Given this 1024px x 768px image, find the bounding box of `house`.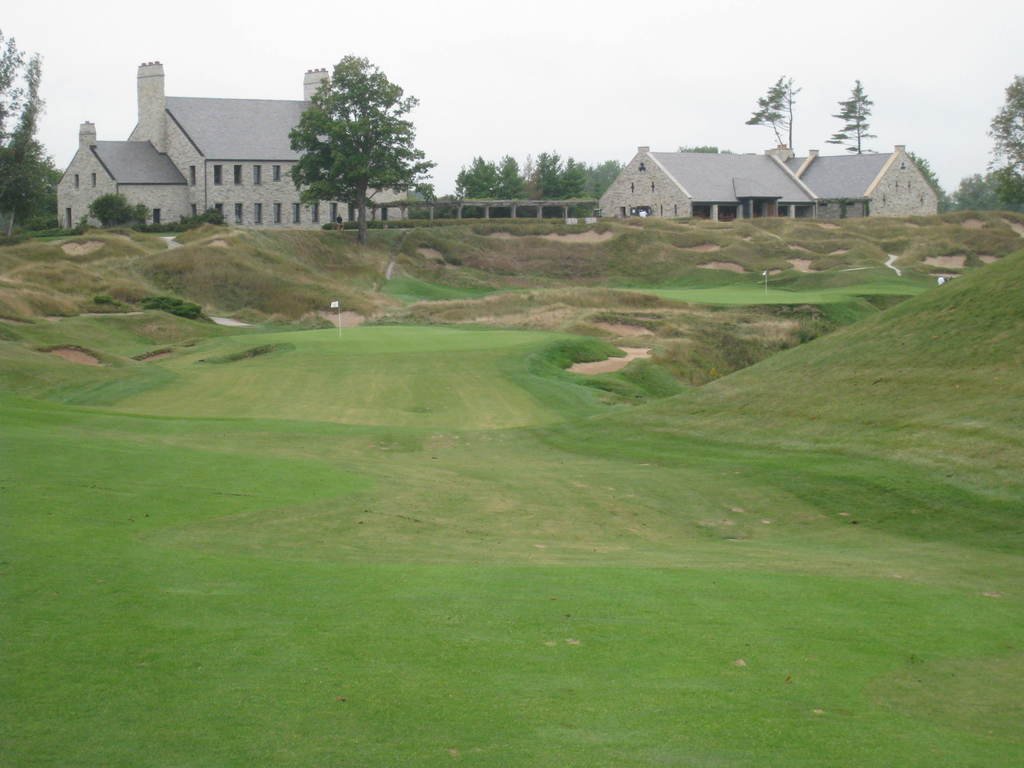
55 61 410 232.
